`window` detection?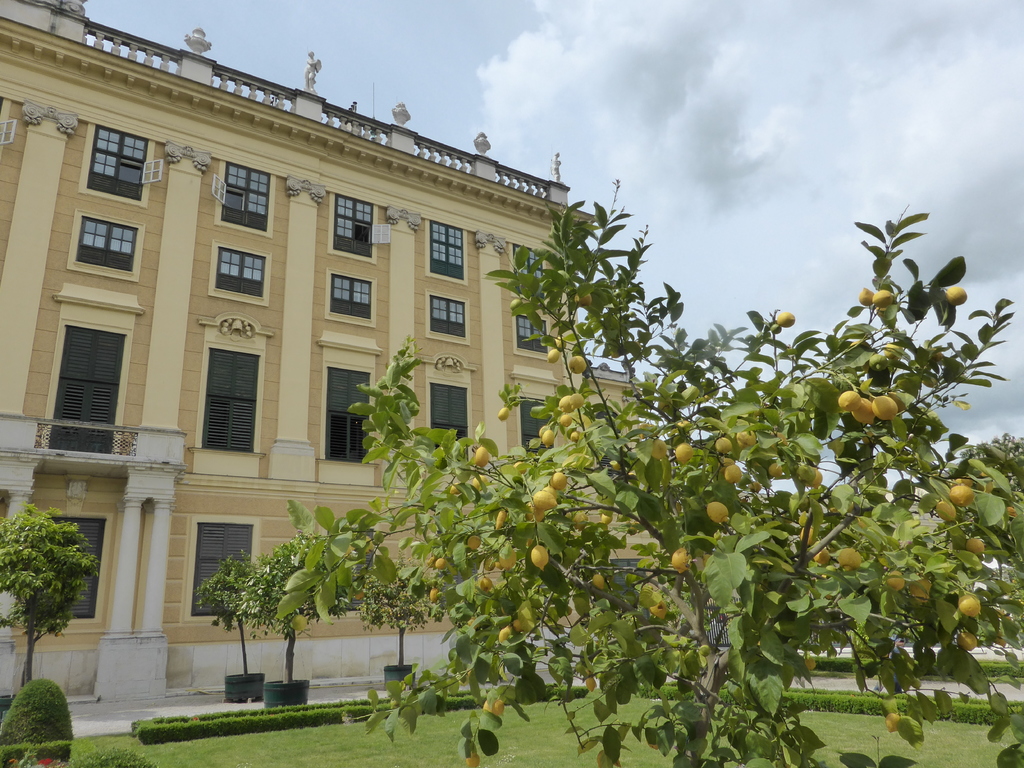
[75,220,131,274]
